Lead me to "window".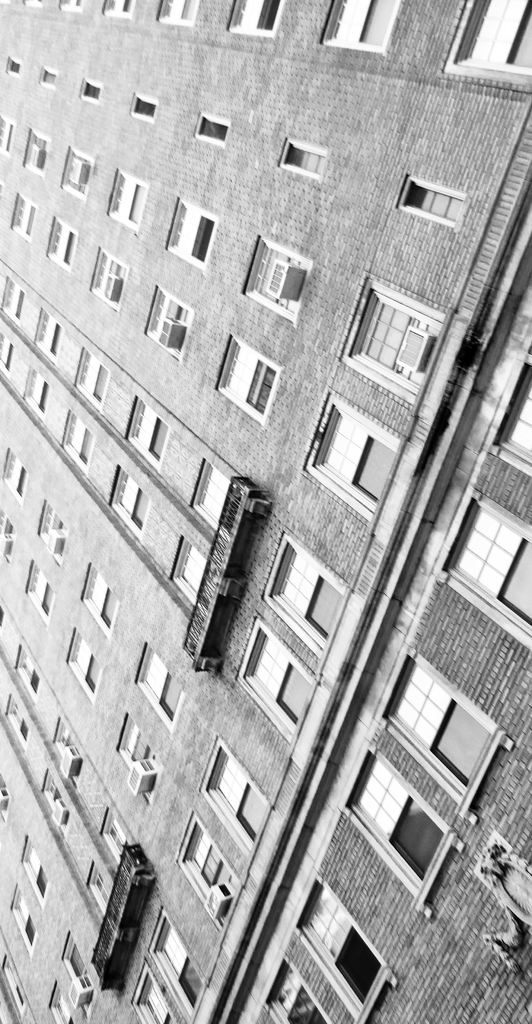
Lead to box=[21, 369, 52, 412].
